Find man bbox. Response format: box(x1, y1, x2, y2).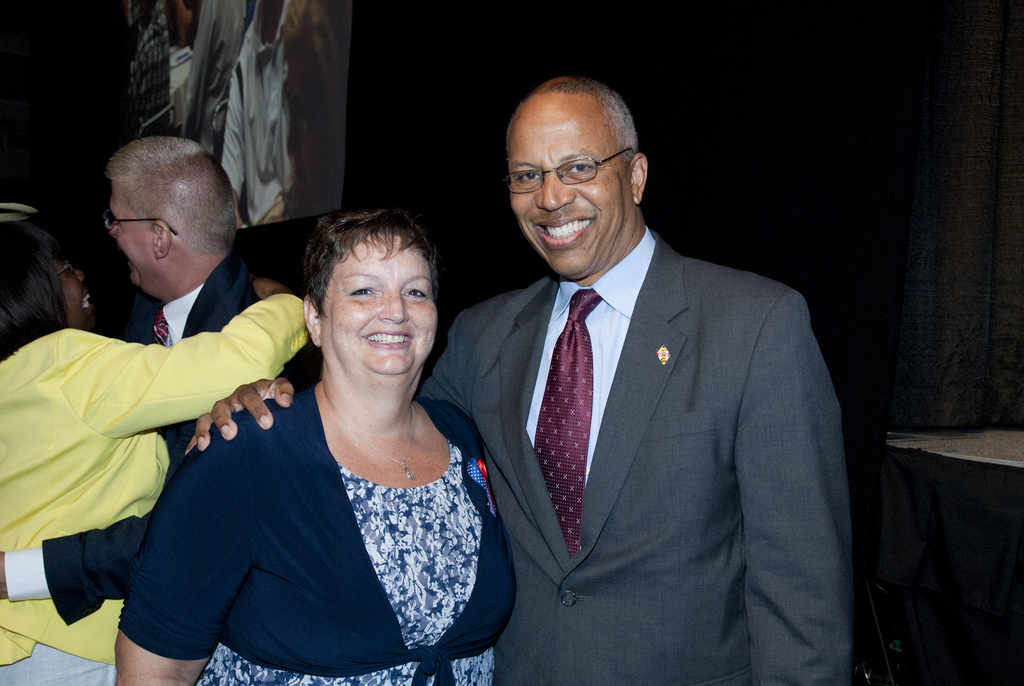
box(0, 136, 321, 625).
